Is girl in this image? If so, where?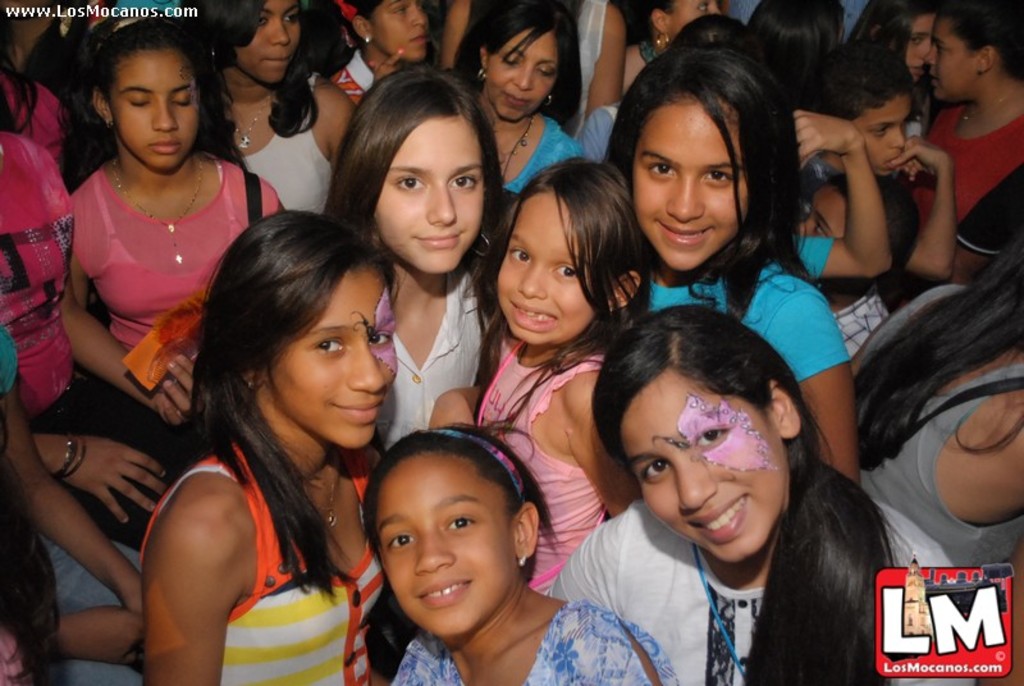
Yes, at <bbox>0, 331, 143, 685</bbox>.
